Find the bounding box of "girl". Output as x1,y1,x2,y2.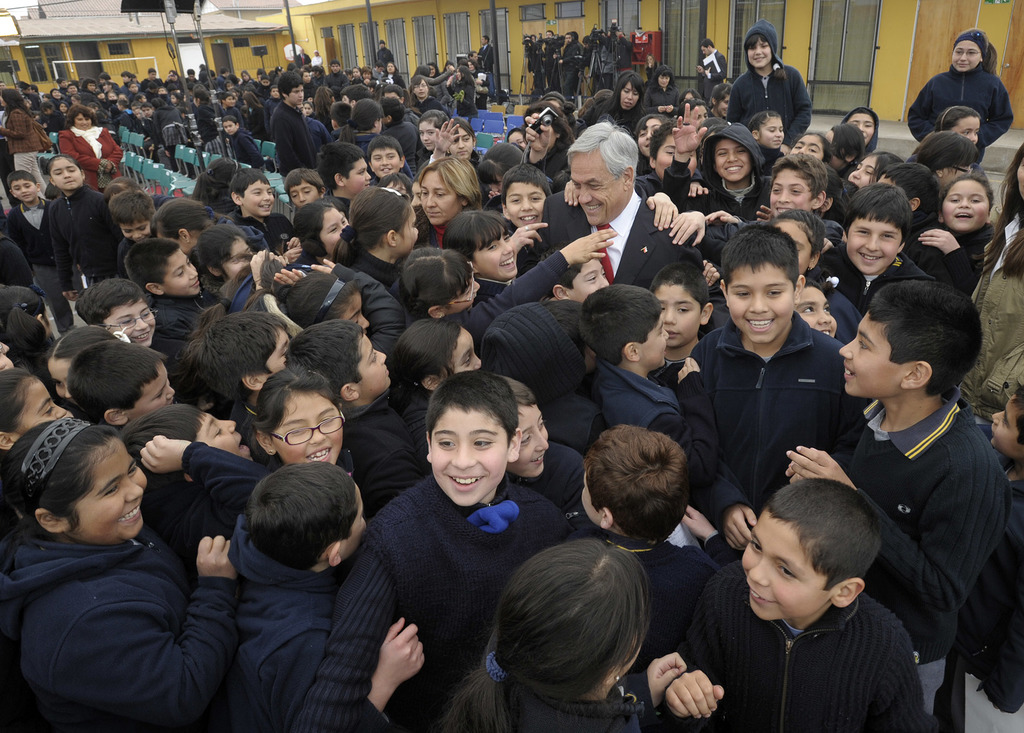
0,367,62,454.
